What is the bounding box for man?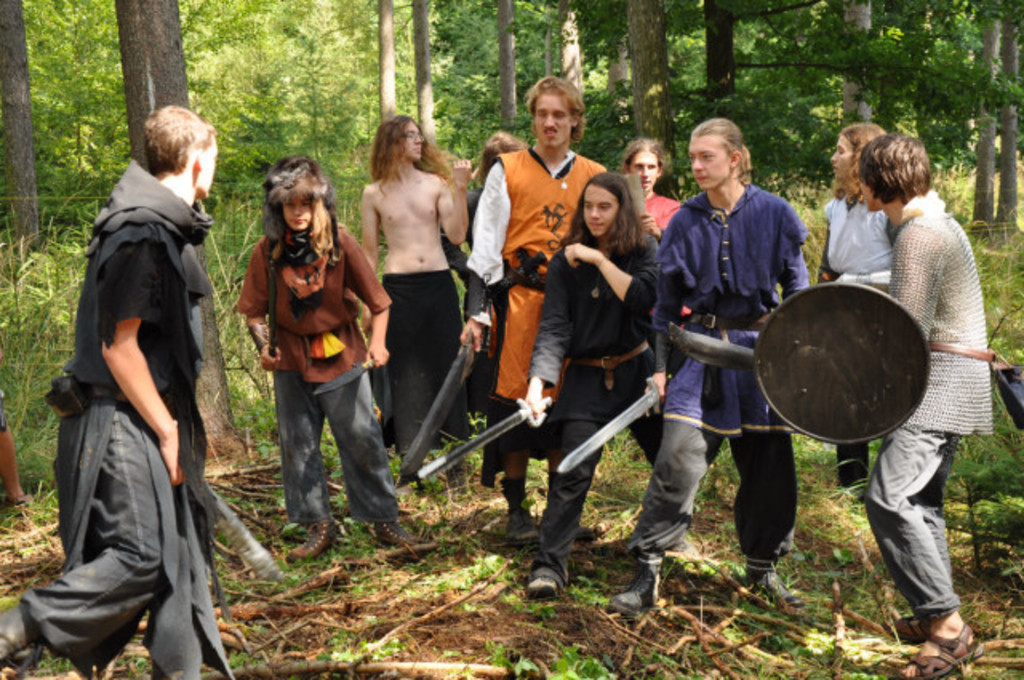
detection(19, 85, 250, 679).
